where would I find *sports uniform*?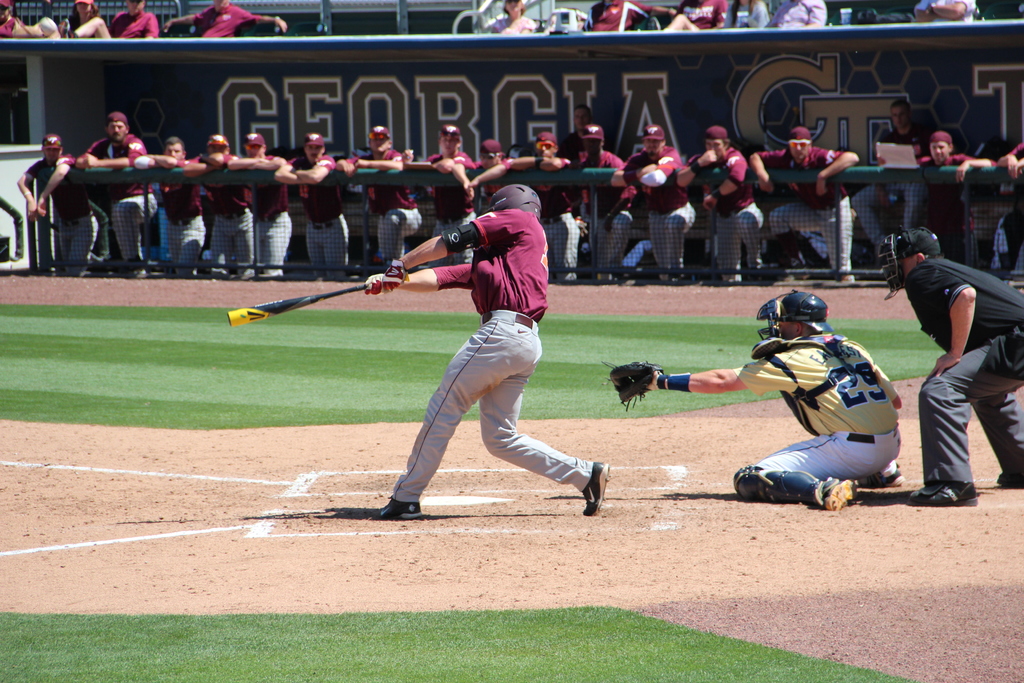
At <box>240,147,294,281</box>.
